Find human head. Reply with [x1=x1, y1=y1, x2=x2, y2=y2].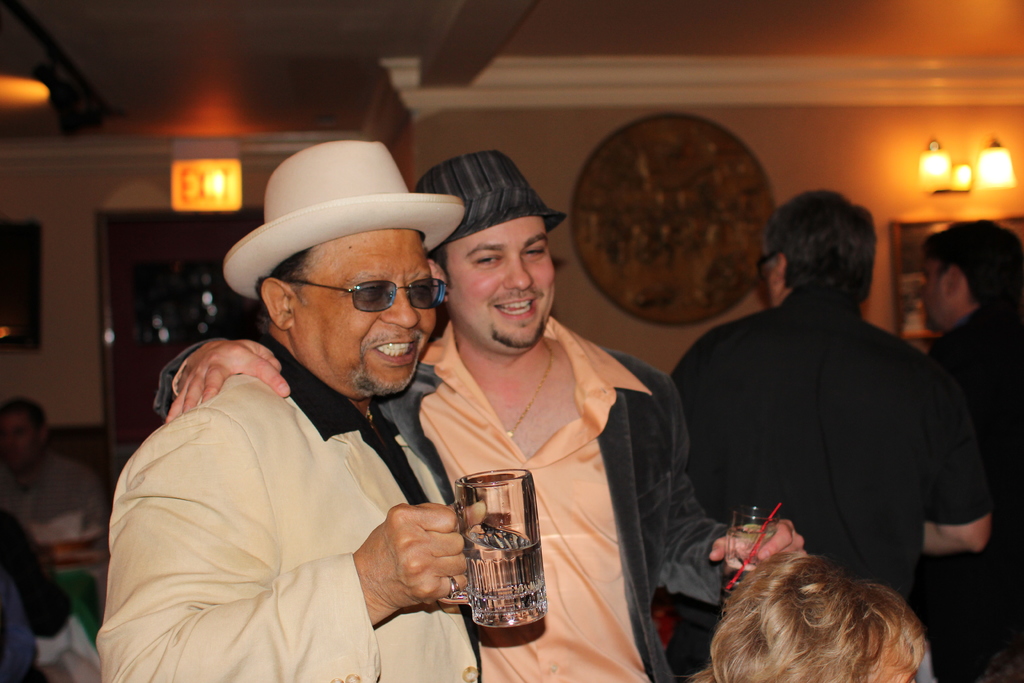
[x1=260, y1=142, x2=442, y2=395].
